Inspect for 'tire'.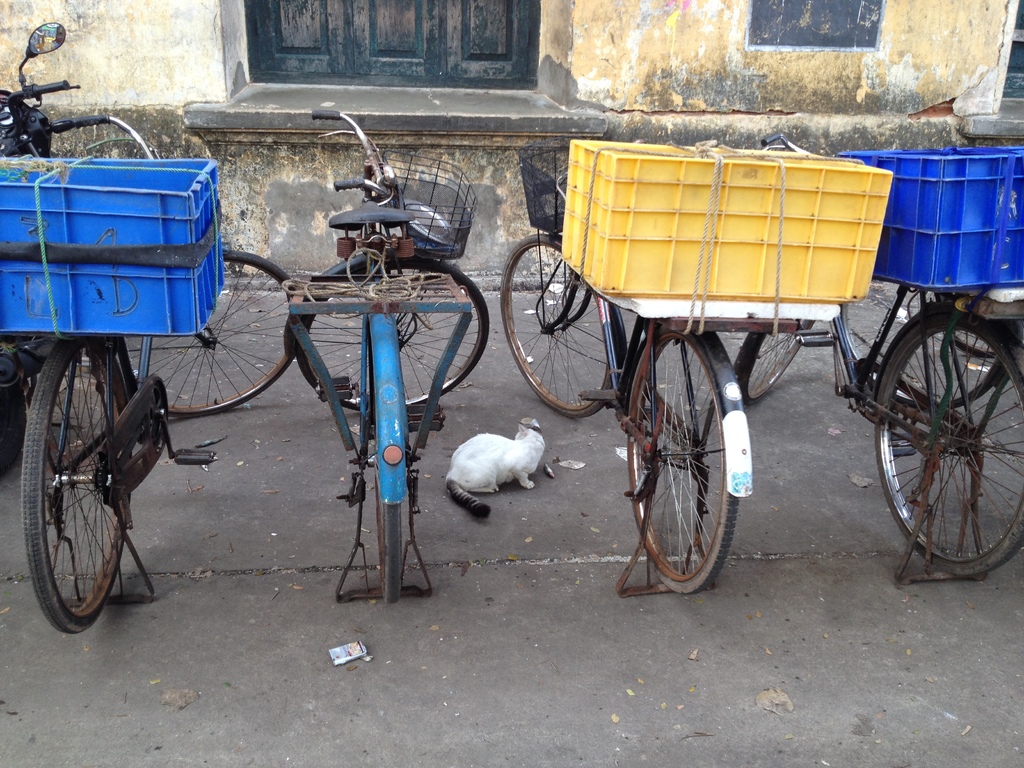
Inspection: 302/258/488/410.
